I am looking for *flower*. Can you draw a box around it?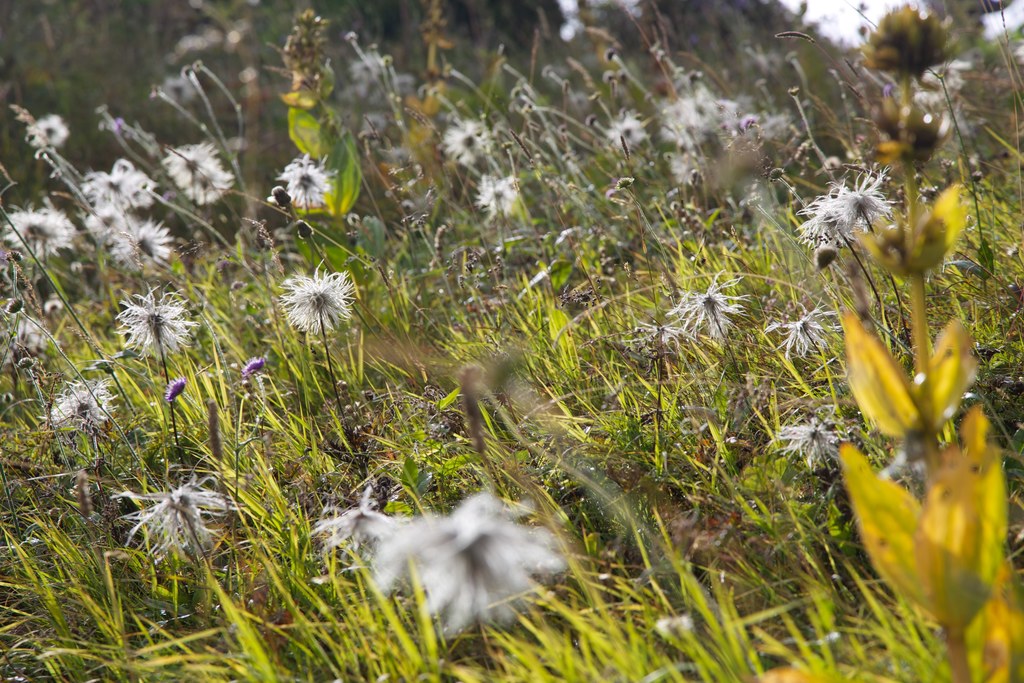
Sure, the bounding box is select_region(781, 425, 838, 482).
